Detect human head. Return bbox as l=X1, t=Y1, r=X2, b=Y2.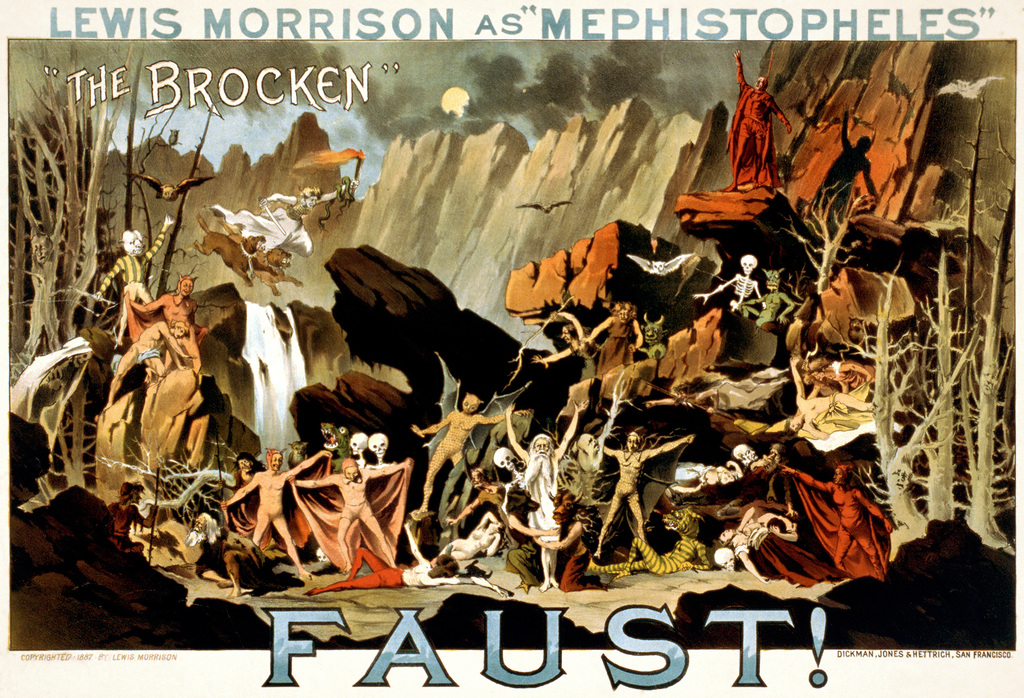
l=783, t=419, r=803, b=436.
